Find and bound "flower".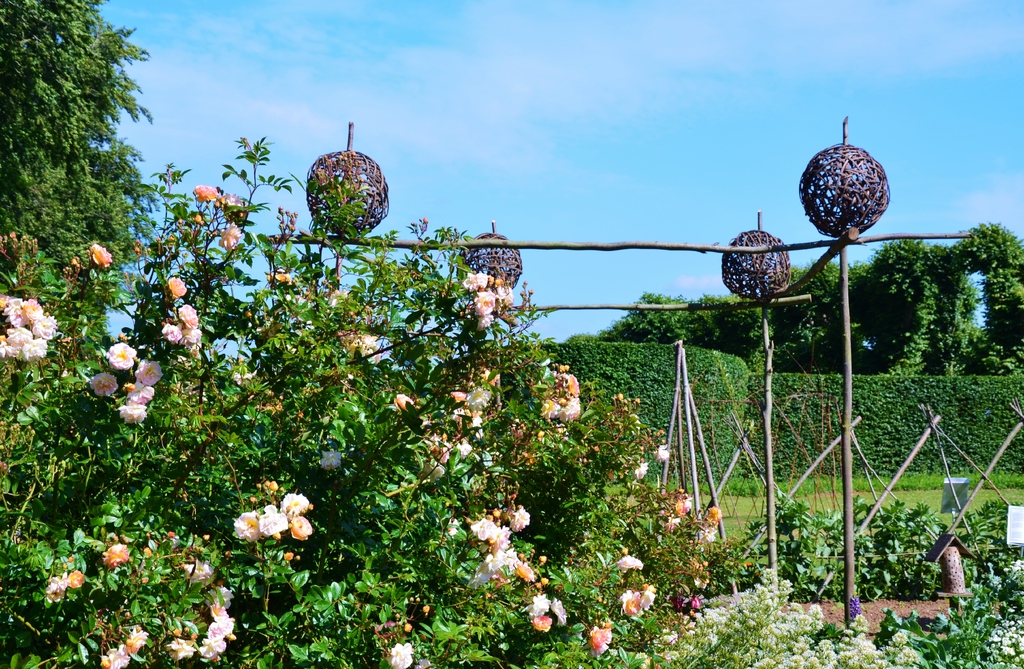
Bound: x1=635, y1=468, x2=651, y2=479.
